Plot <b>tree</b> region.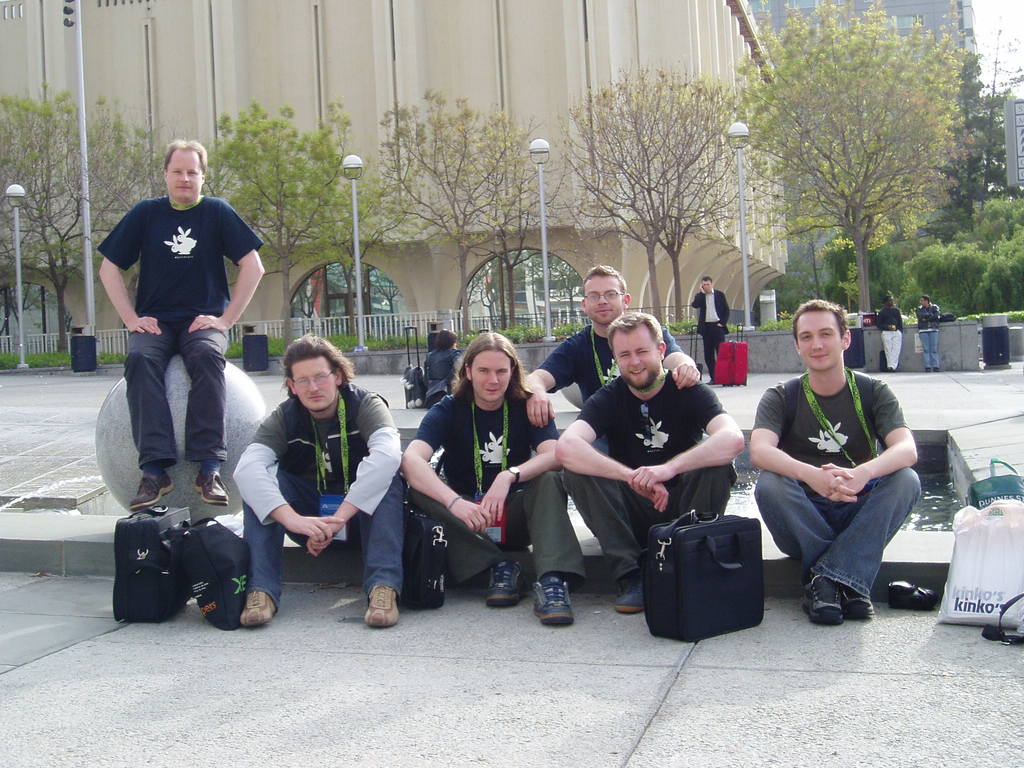
Plotted at [left=0, top=89, right=169, bottom=352].
